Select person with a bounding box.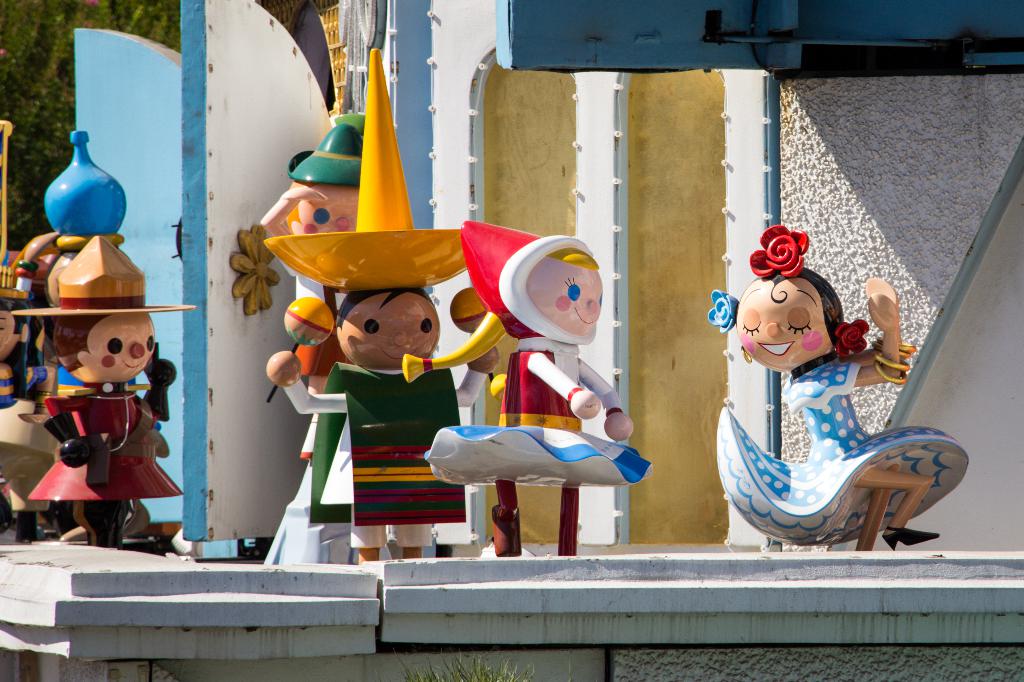
{"x1": 24, "y1": 299, "x2": 182, "y2": 536}.
